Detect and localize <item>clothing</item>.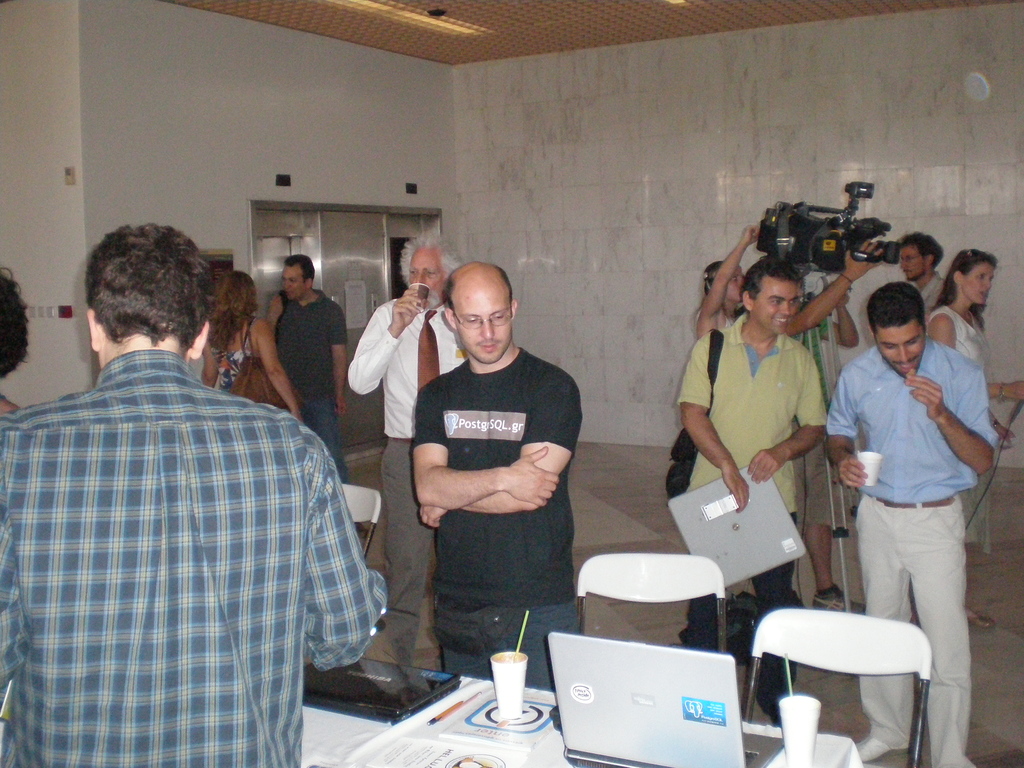
Localized at [246, 289, 351, 472].
